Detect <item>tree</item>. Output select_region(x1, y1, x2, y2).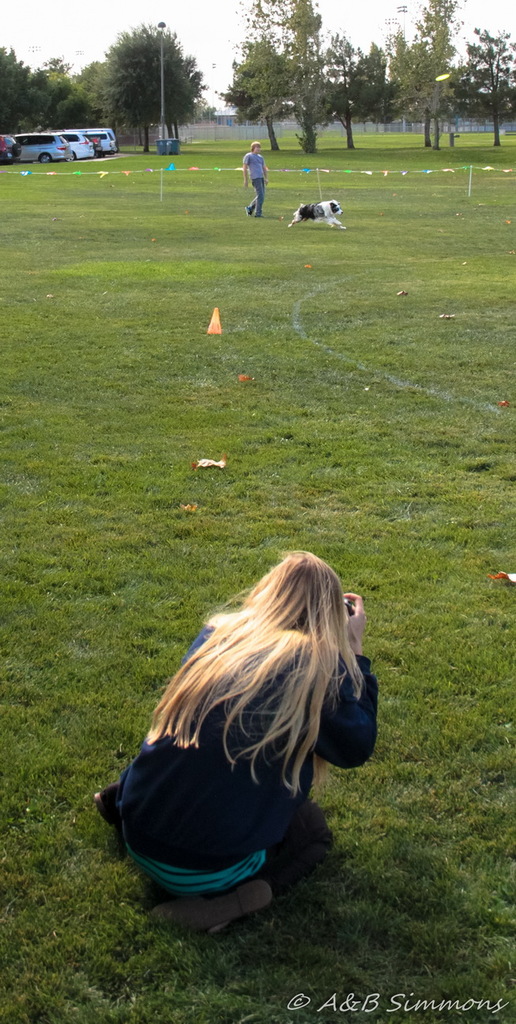
select_region(0, 38, 85, 137).
